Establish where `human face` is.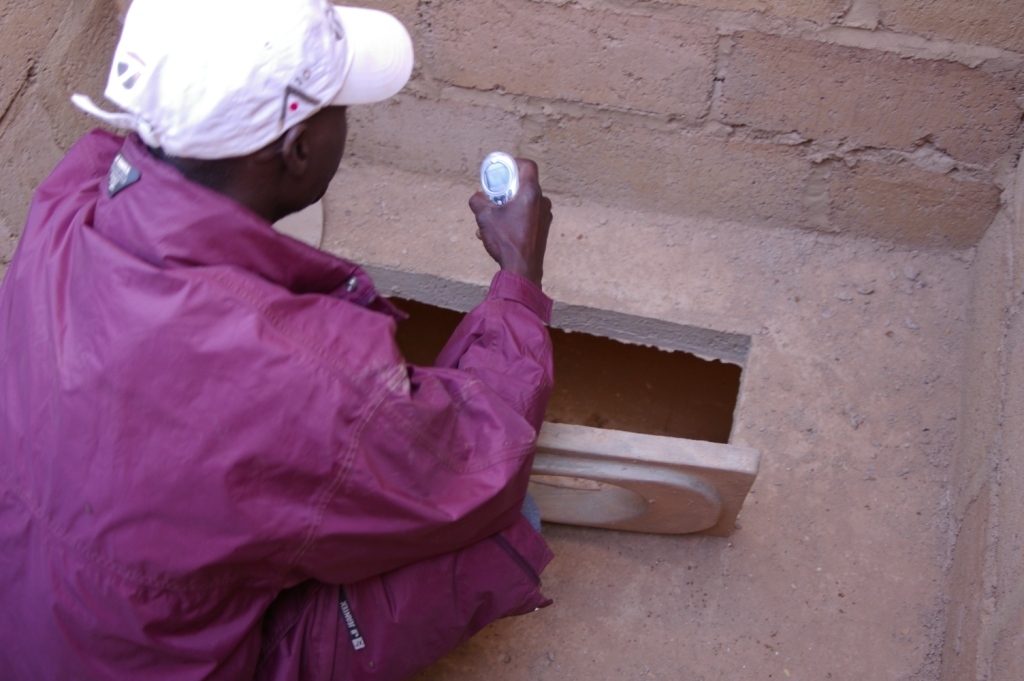
Established at bbox=(310, 106, 350, 192).
